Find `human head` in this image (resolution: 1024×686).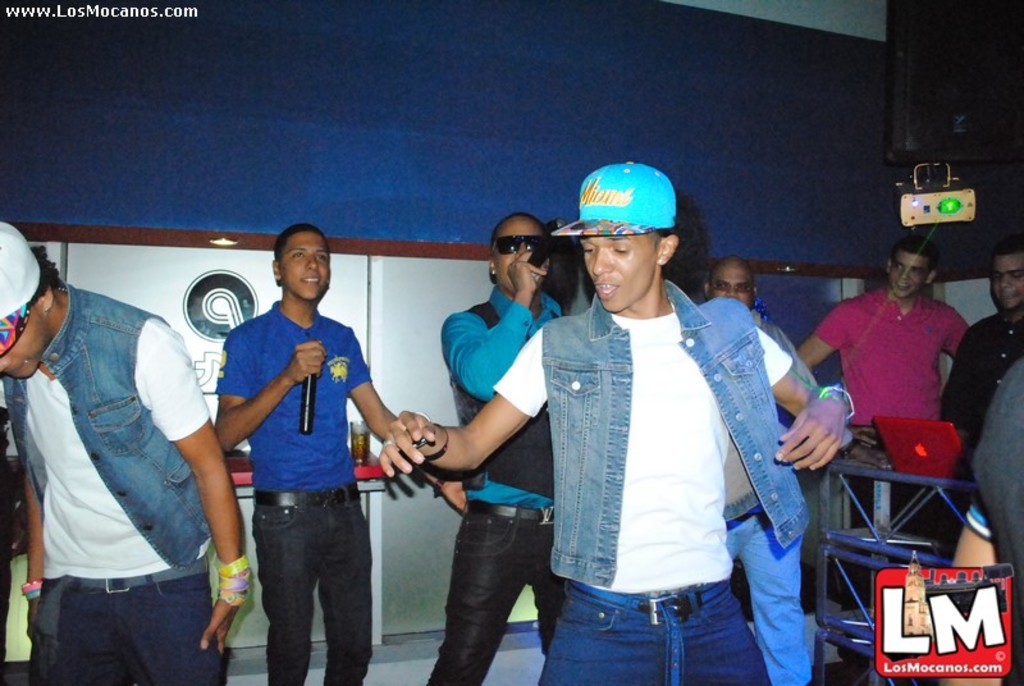
bbox(883, 239, 937, 302).
